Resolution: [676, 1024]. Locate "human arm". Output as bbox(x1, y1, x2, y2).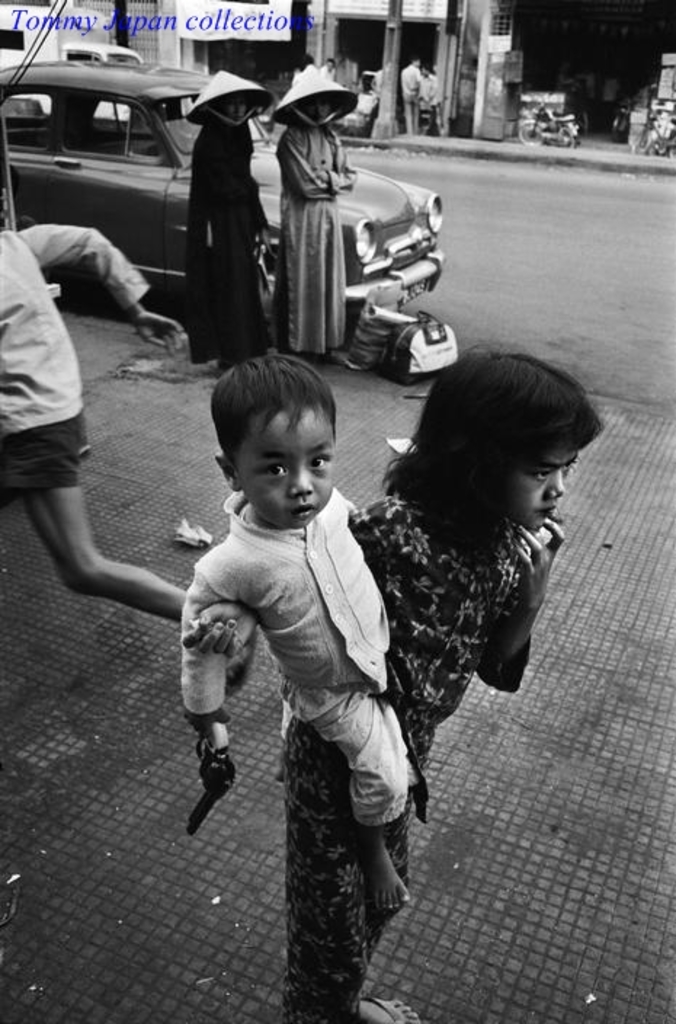
bbox(278, 119, 321, 204).
